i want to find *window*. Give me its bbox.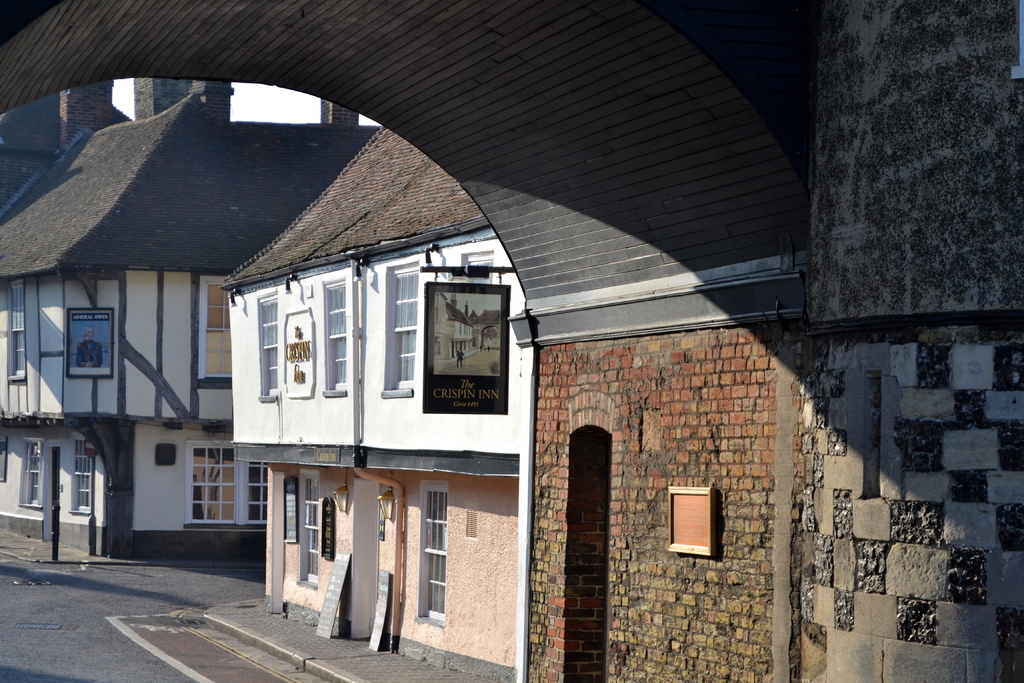
464,252,495,284.
